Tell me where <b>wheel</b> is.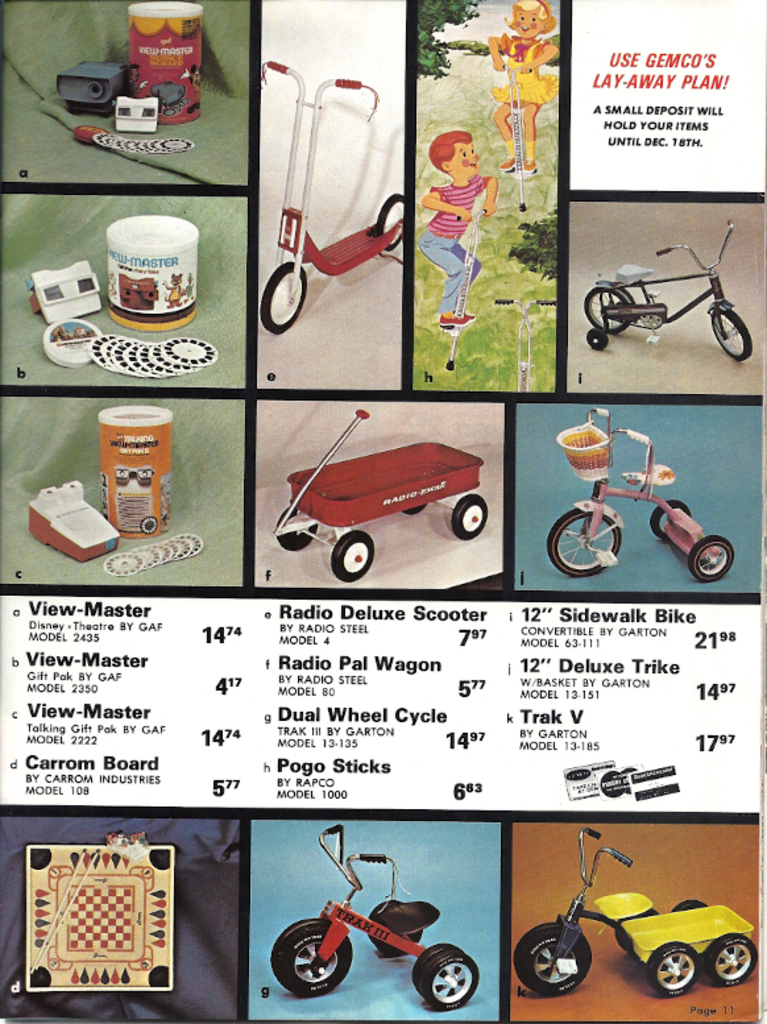
<b>wheel</b> is at (651, 945, 705, 995).
